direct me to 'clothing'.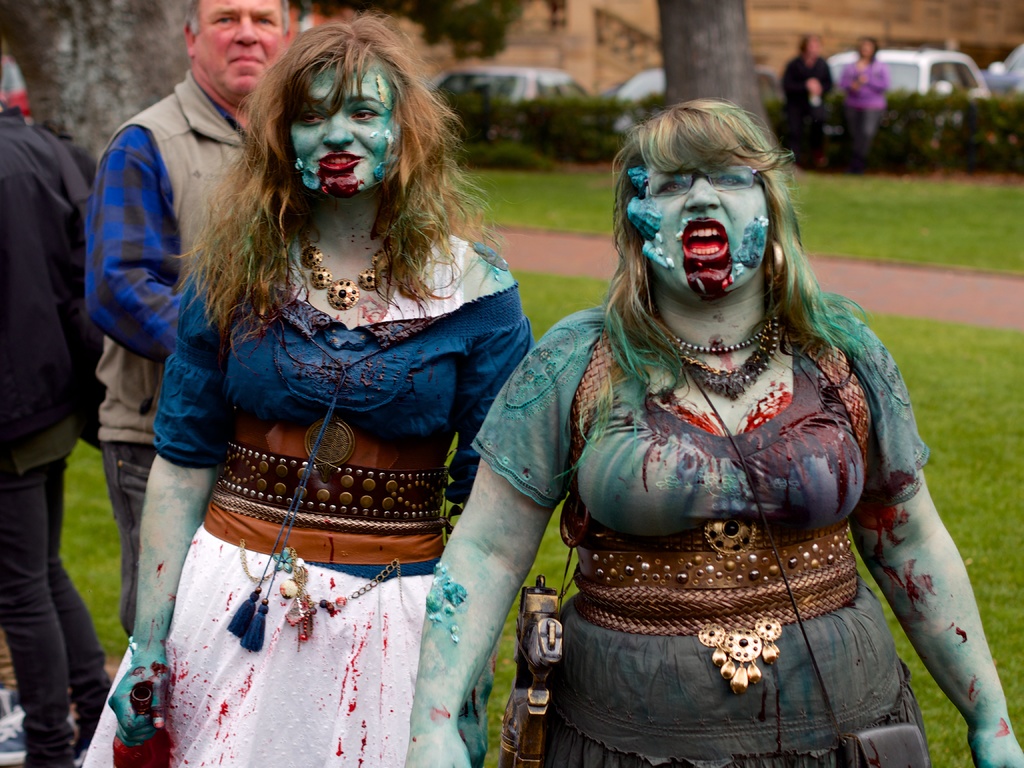
Direction: select_region(834, 52, 889, 166).
